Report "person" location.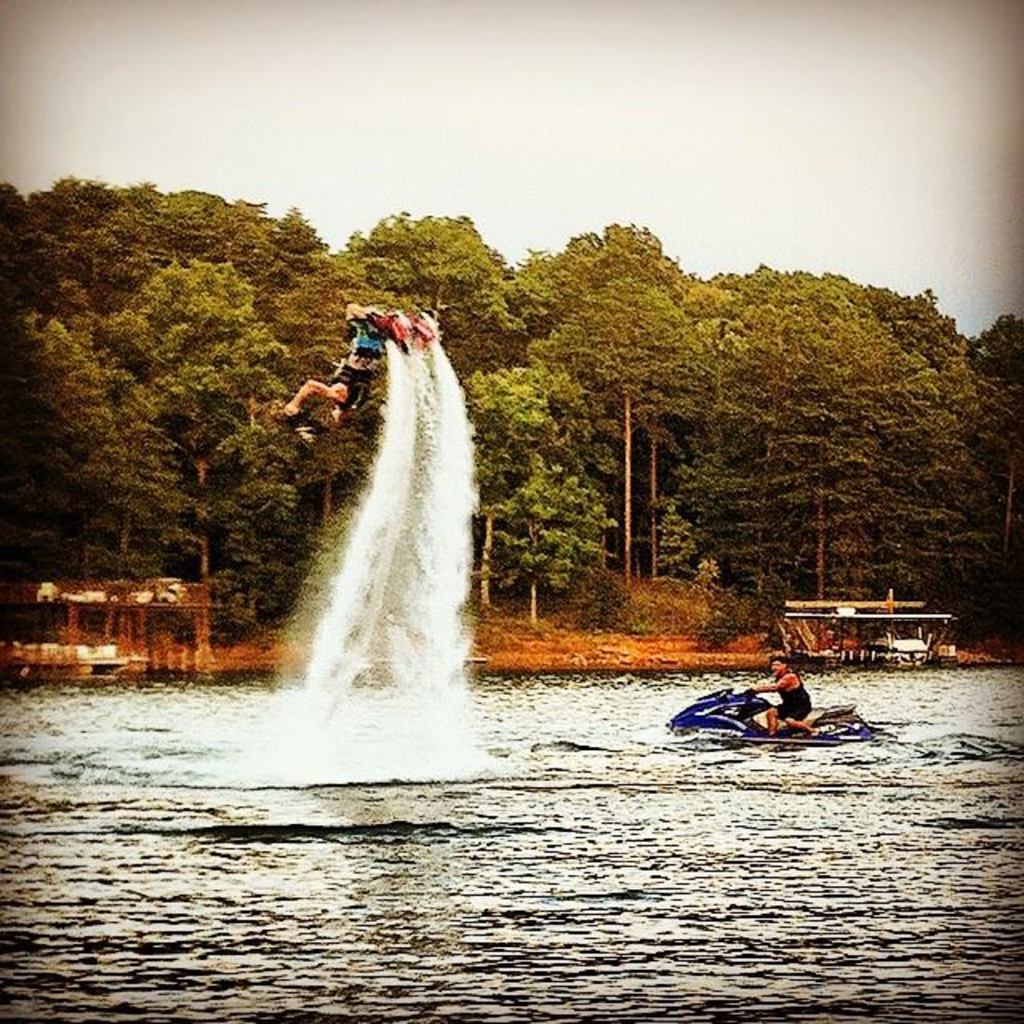
Report: [762, 648, 816, 747].
